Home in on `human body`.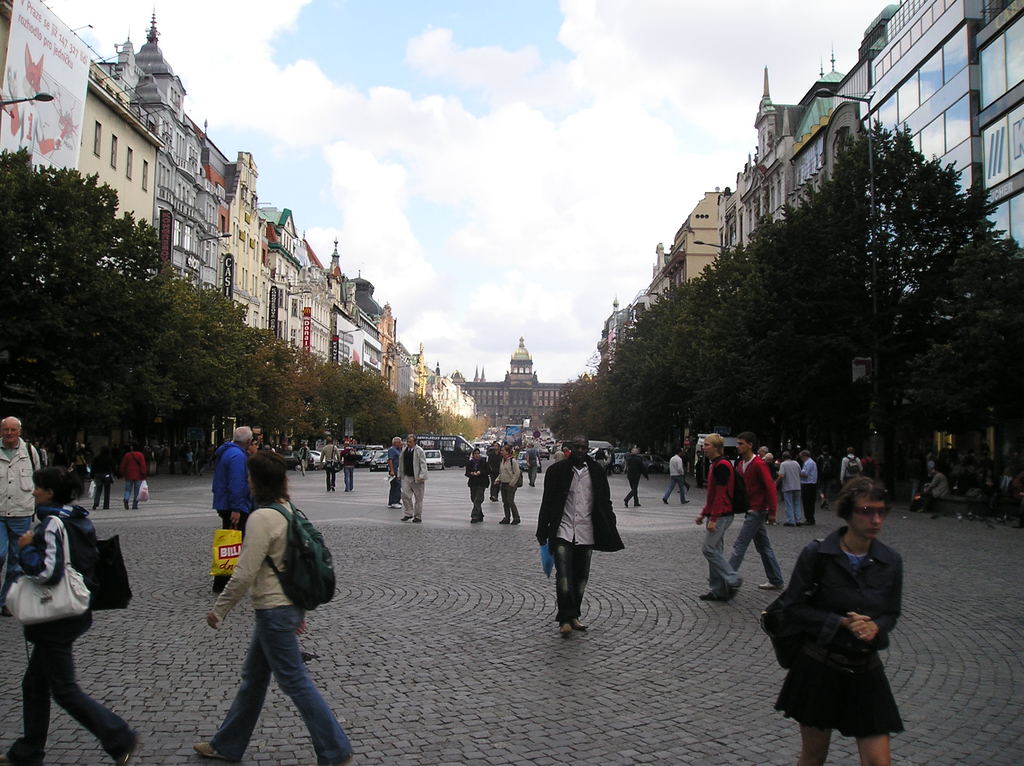
Homed in at 193 497 355 765.
